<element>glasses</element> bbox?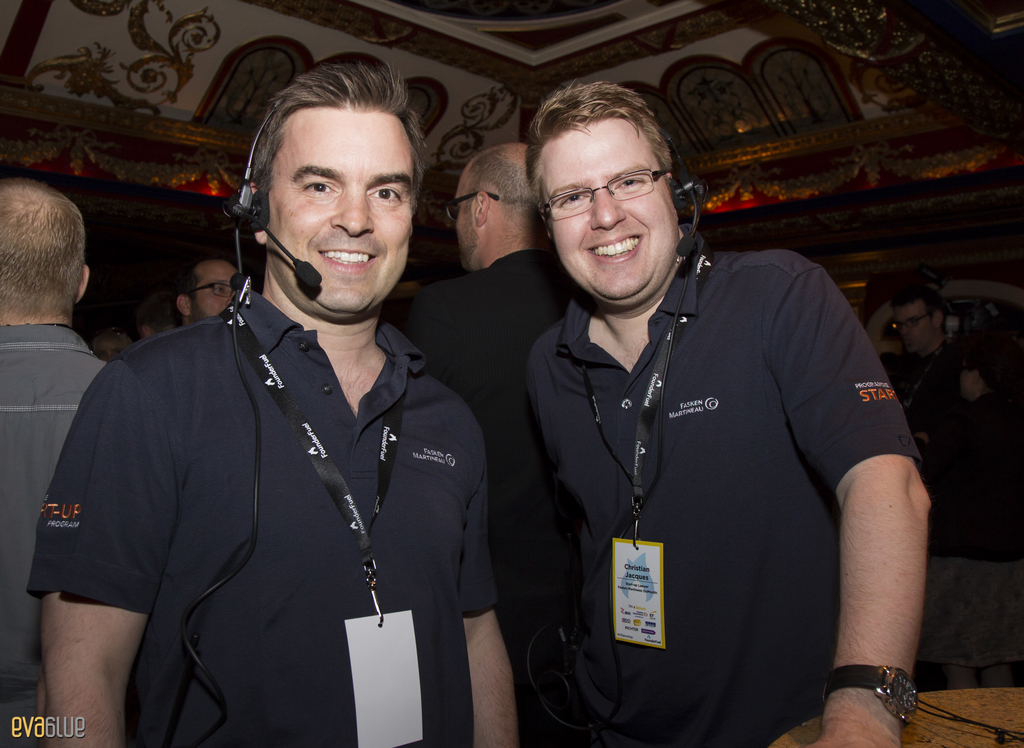
(left=551, top=161, right=683, bottom=215)
